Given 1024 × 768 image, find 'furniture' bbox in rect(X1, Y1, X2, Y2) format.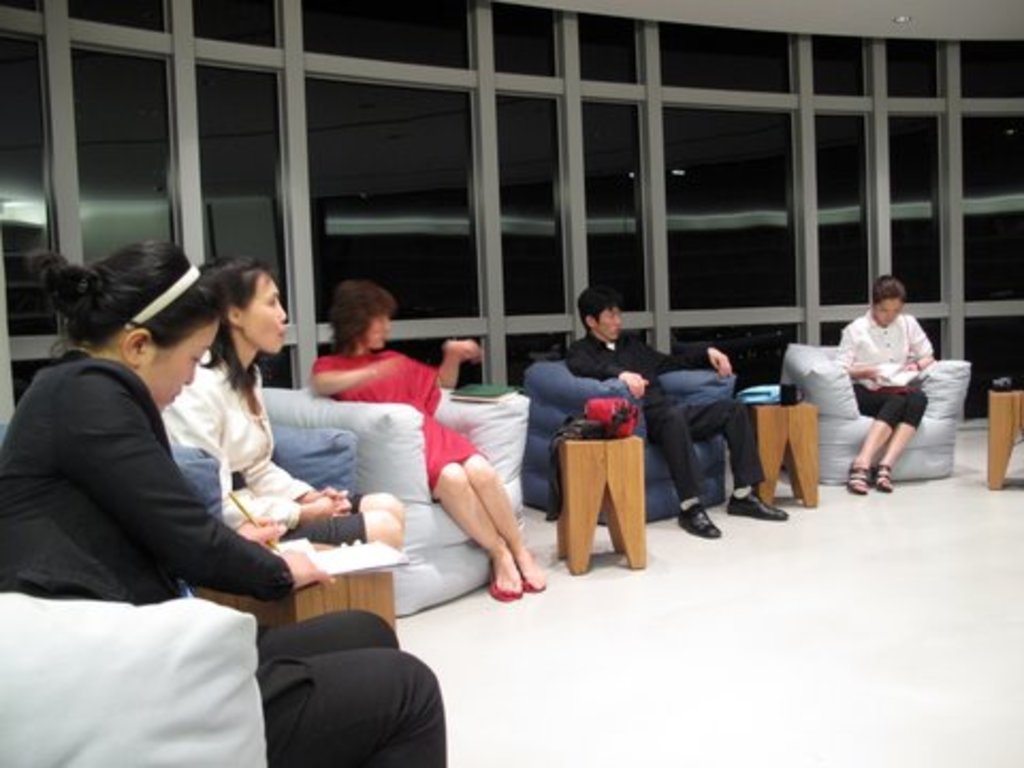
rect(0, 591, 267, 766).
